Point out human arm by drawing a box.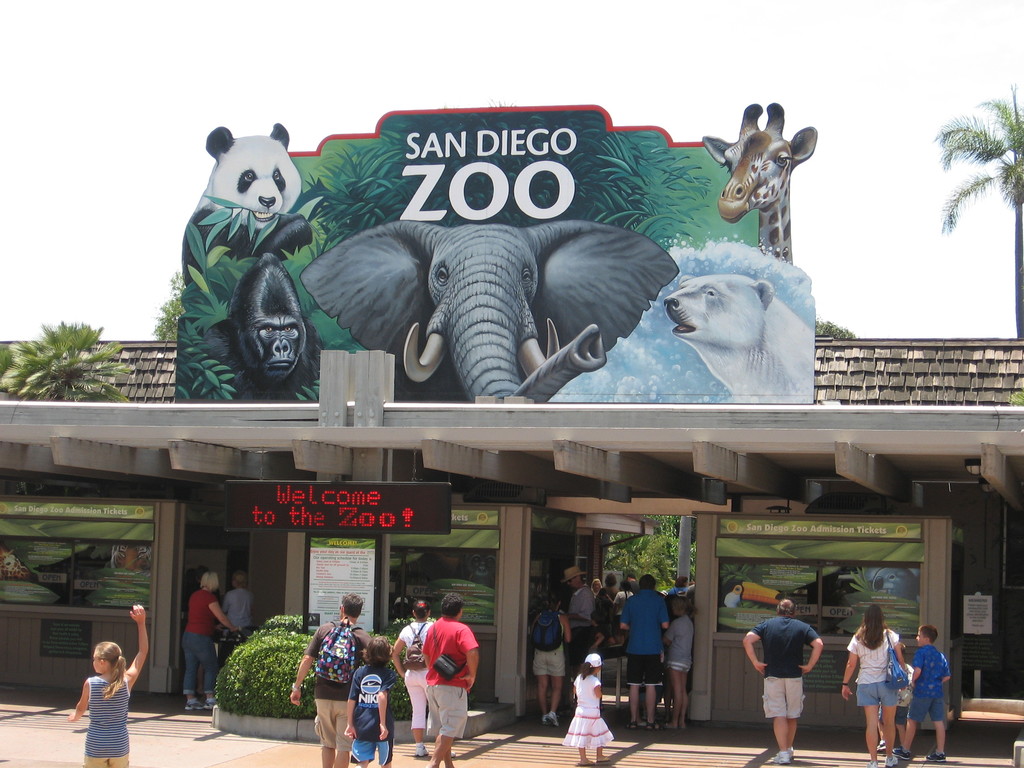
select_region(840, 636, 854, 698).
